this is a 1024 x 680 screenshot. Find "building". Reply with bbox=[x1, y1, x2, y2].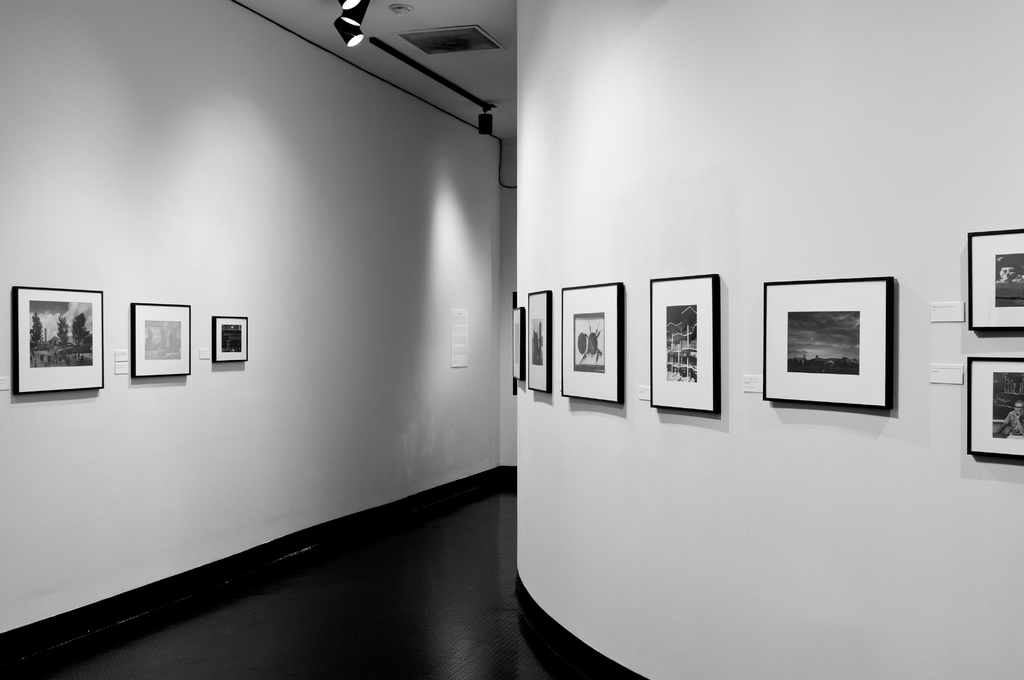
bbox=[0, 0, 1023, 679].
